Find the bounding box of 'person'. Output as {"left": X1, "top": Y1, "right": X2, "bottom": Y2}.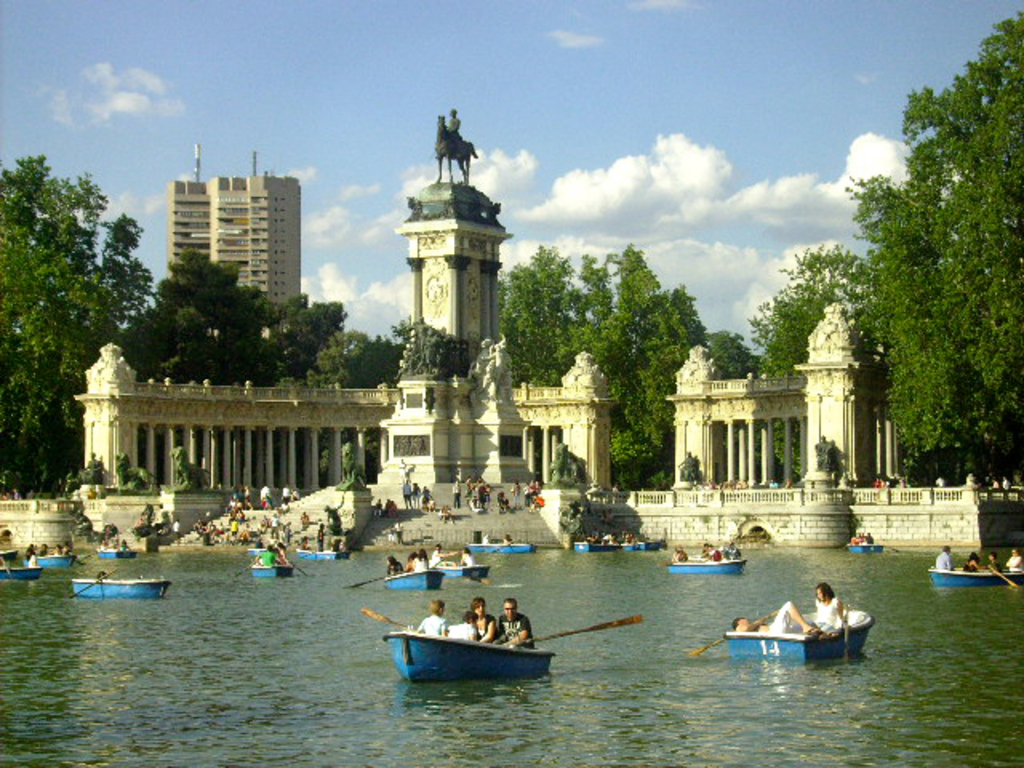
{"left": 986, "top": 550, "right": 1005, "bottom": 568}.
